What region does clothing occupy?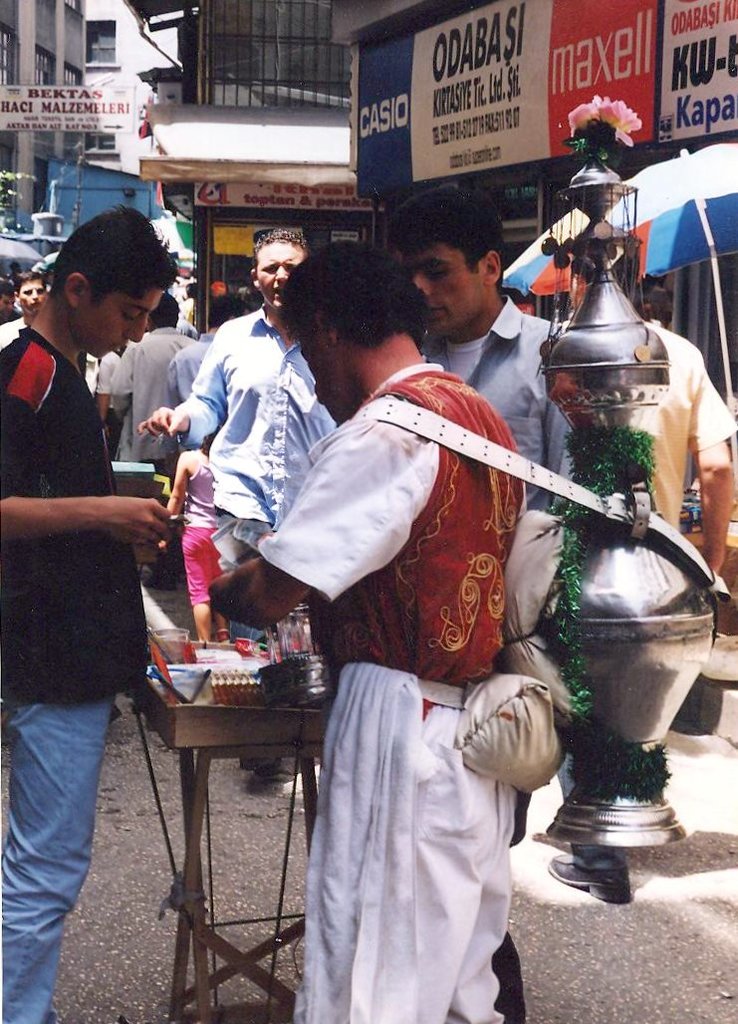
(x1=120, y1=333, x2=199, y2=446).
